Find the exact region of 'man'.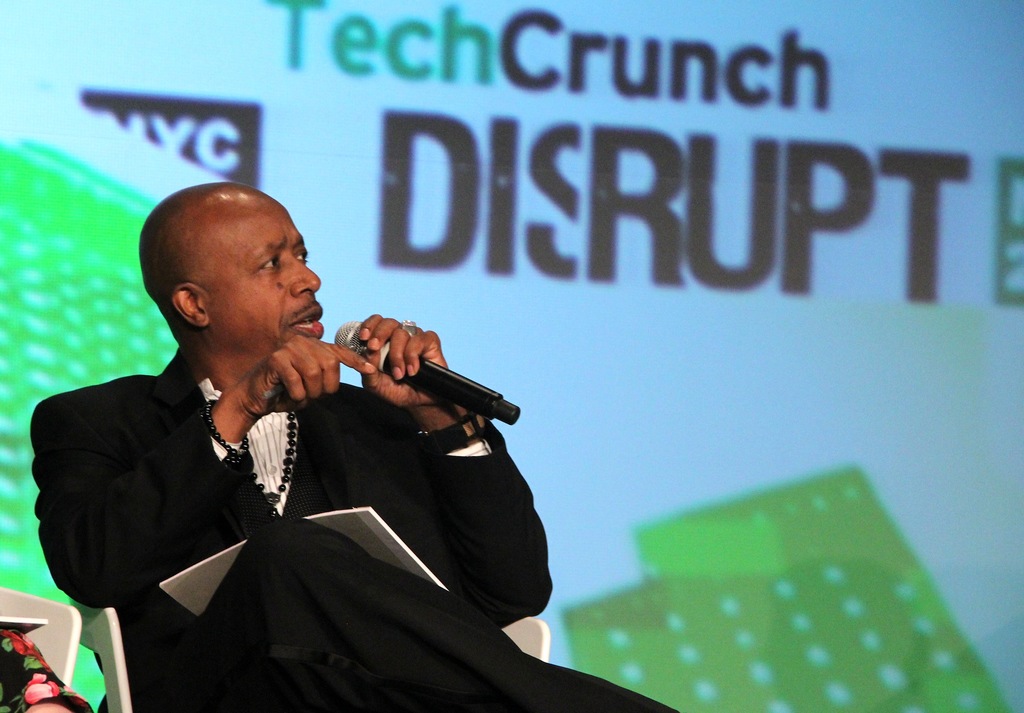
Exact region: 45:168:565:680.
